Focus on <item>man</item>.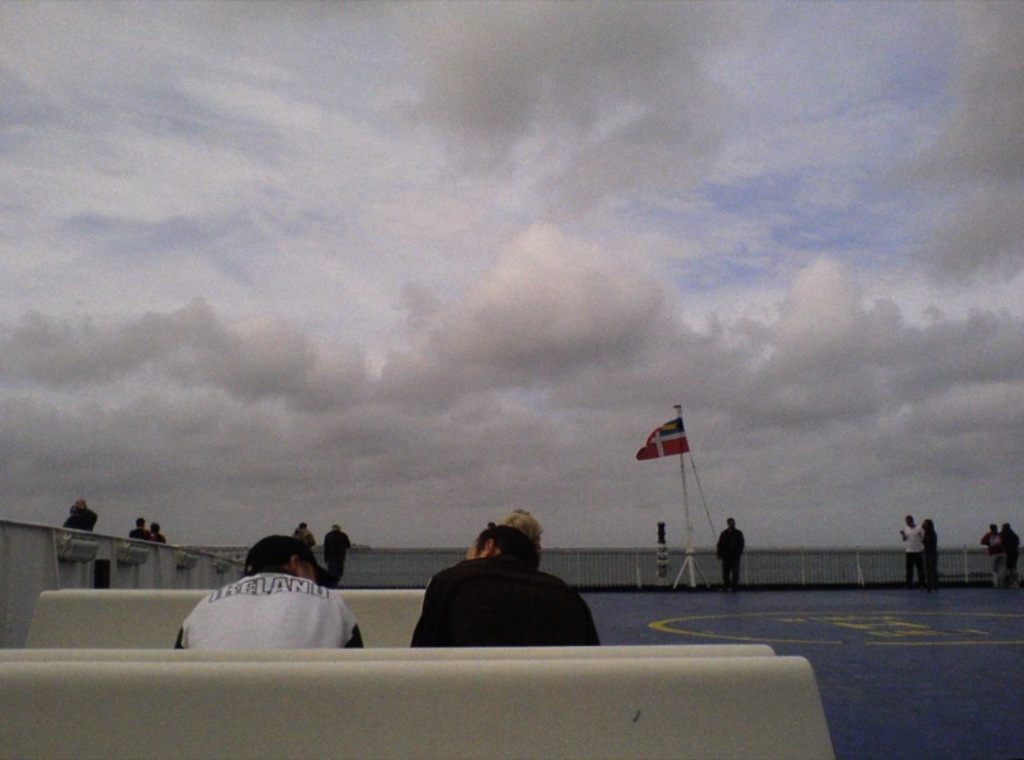
Focused at select_region(174, 530, 366, 647).
